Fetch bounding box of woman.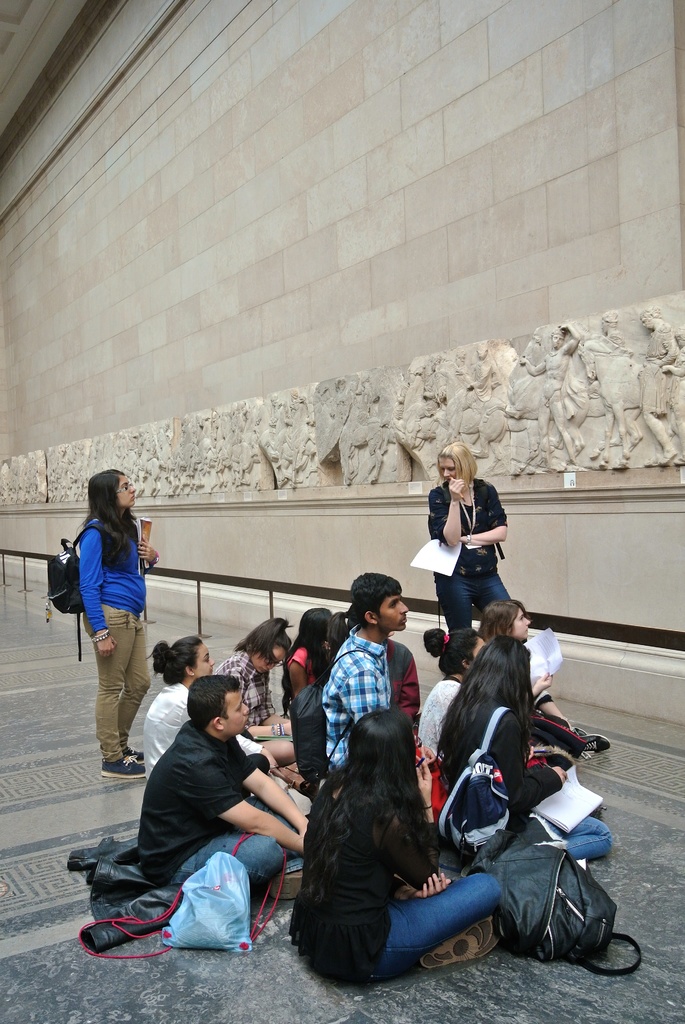
Bbox: bbox(79, 469, 159, 774).
